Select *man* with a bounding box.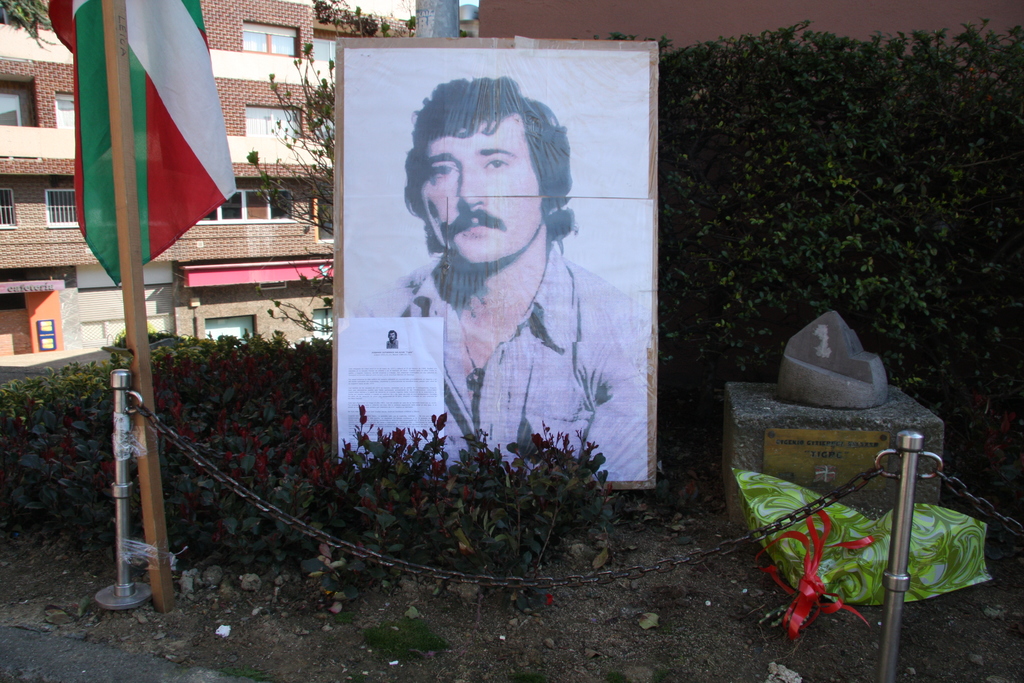
<bbox>386, 329, 399, 347</bbox>.
